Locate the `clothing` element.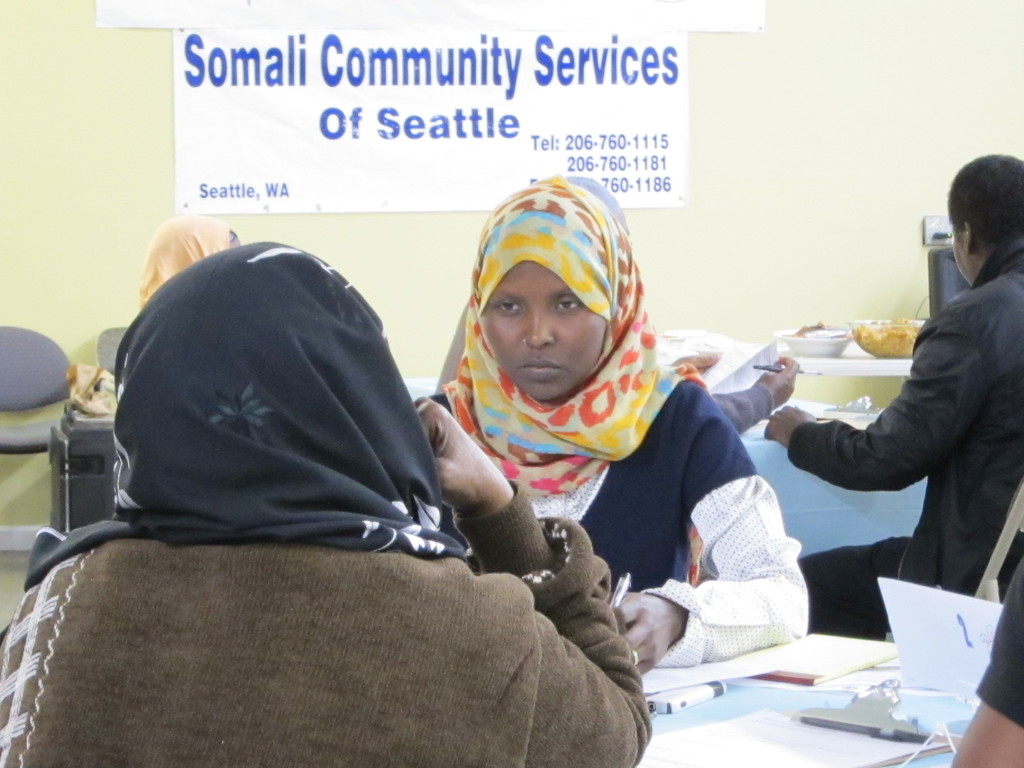
Element bbox: box=[779, 214, 1023, 644].
